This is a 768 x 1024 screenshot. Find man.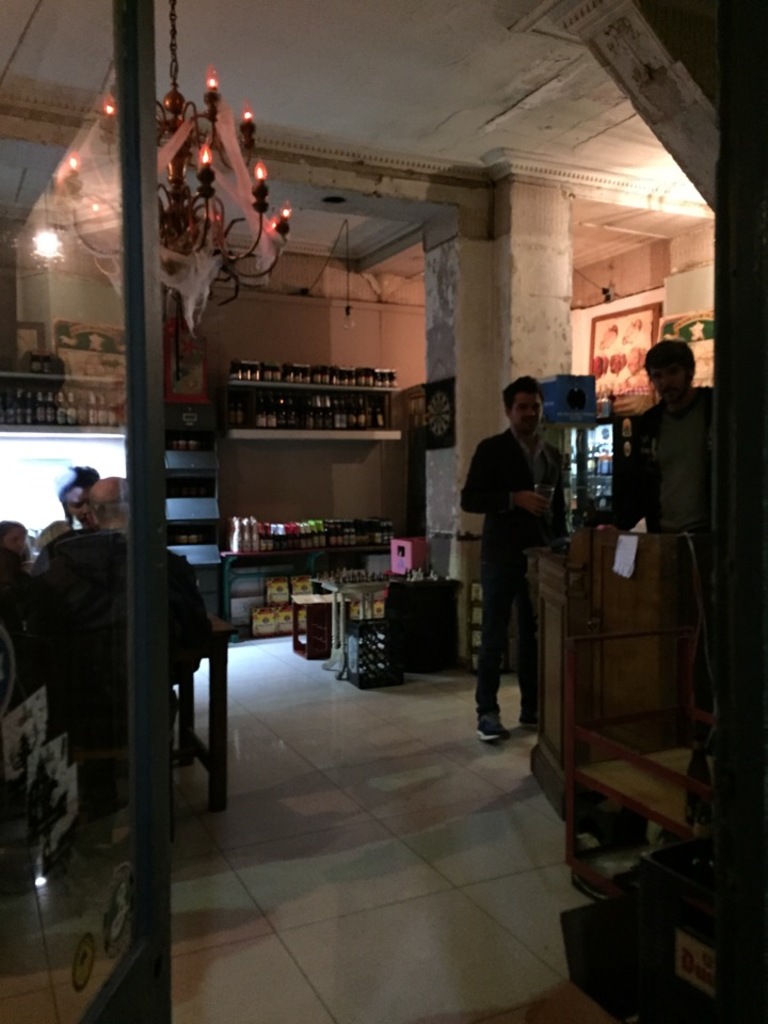
Bounding box: x1=470, y1=380, x2=578, y2=734.
